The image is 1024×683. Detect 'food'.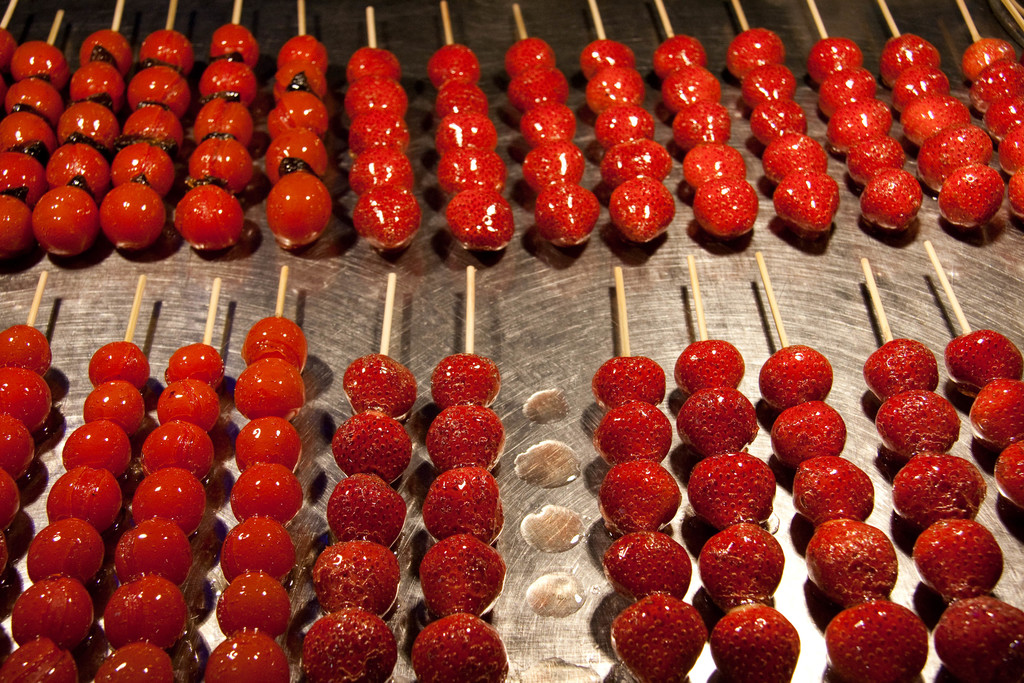
Detection: 47,137,110,203.
